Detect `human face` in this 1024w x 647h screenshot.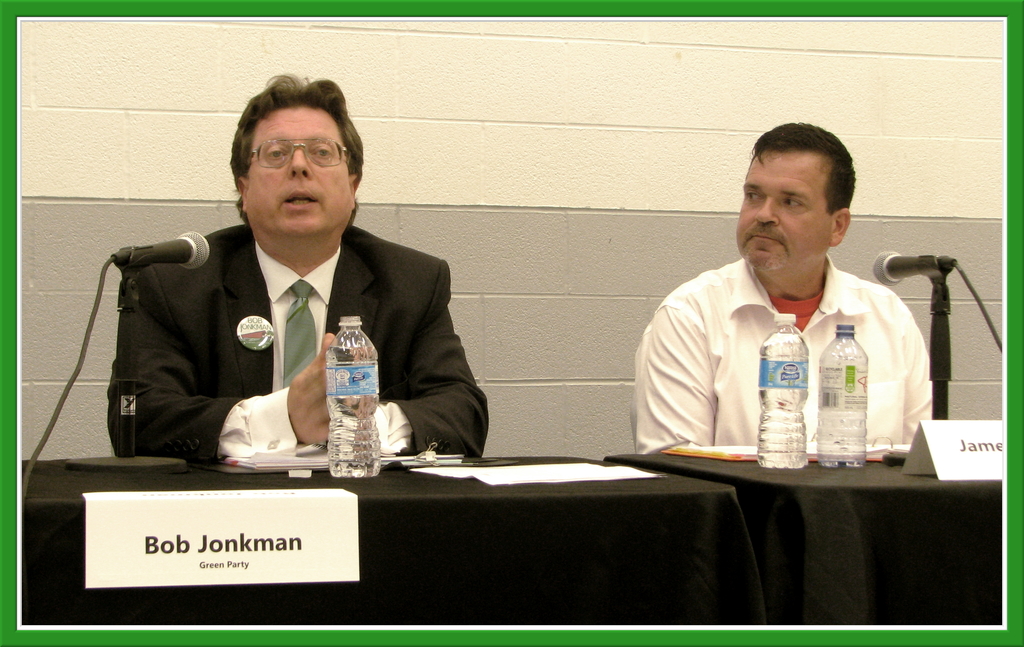
Detection: box=[737, 146, 831, 283].
